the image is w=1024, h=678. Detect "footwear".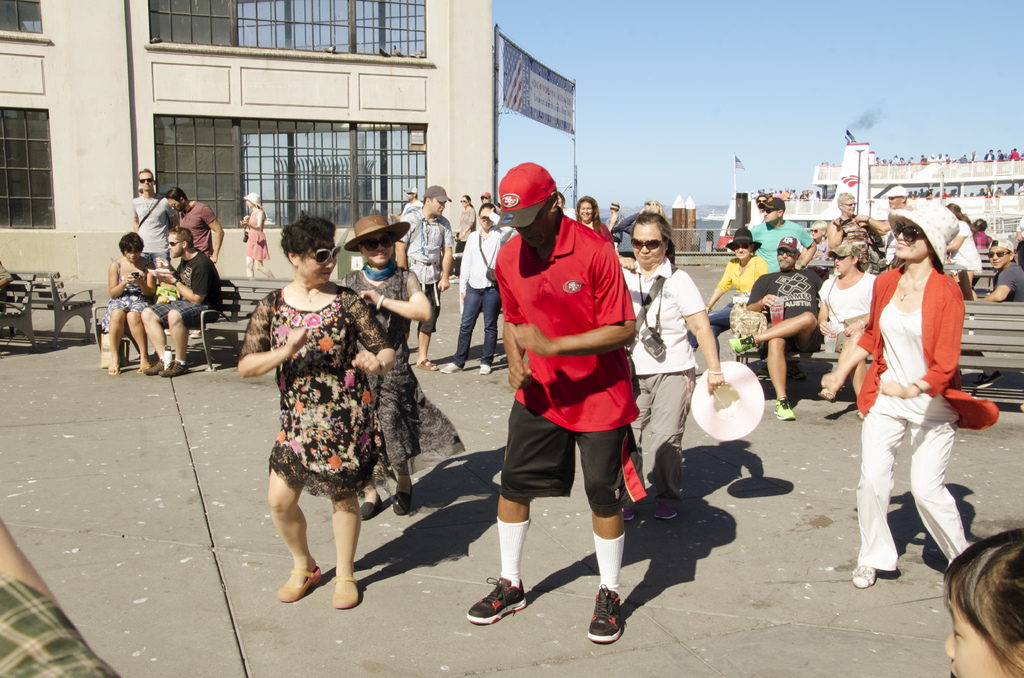
Detection: select_region(362, 497, 383, 522).
